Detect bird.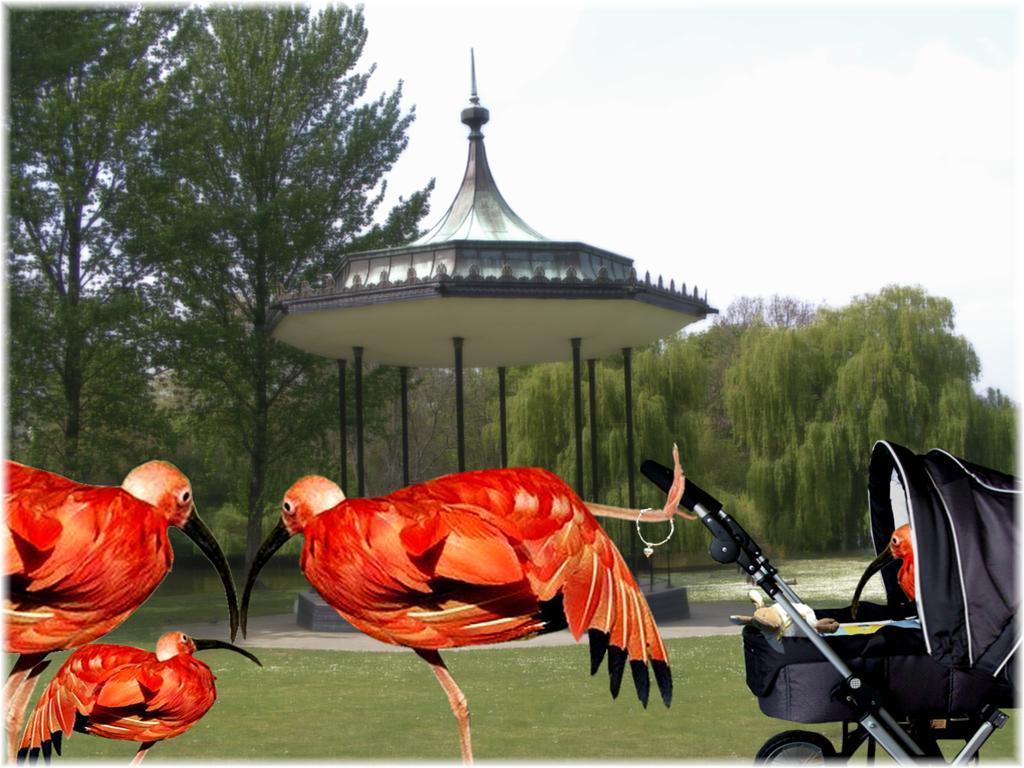
Detected at locate(263, 461, 677, 745).
